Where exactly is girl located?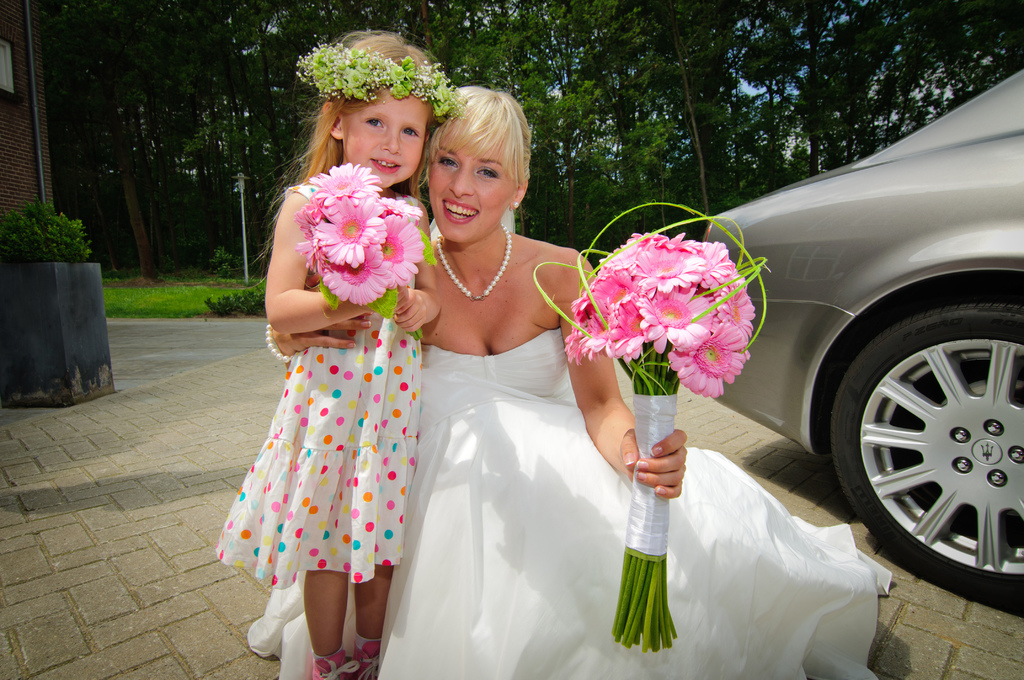
Its bounding box is [x1=249, y1=77, x2=897, y2=679].
